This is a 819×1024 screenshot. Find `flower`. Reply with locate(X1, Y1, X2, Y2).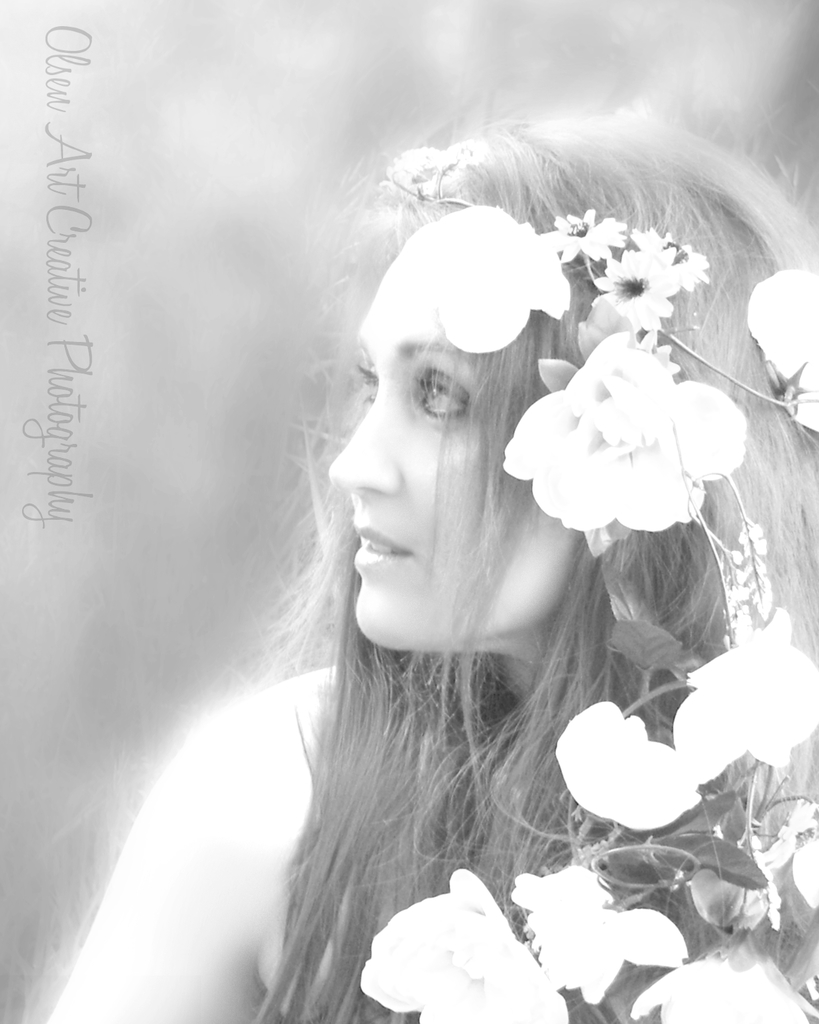
locate(583, 251, 671, 327).
